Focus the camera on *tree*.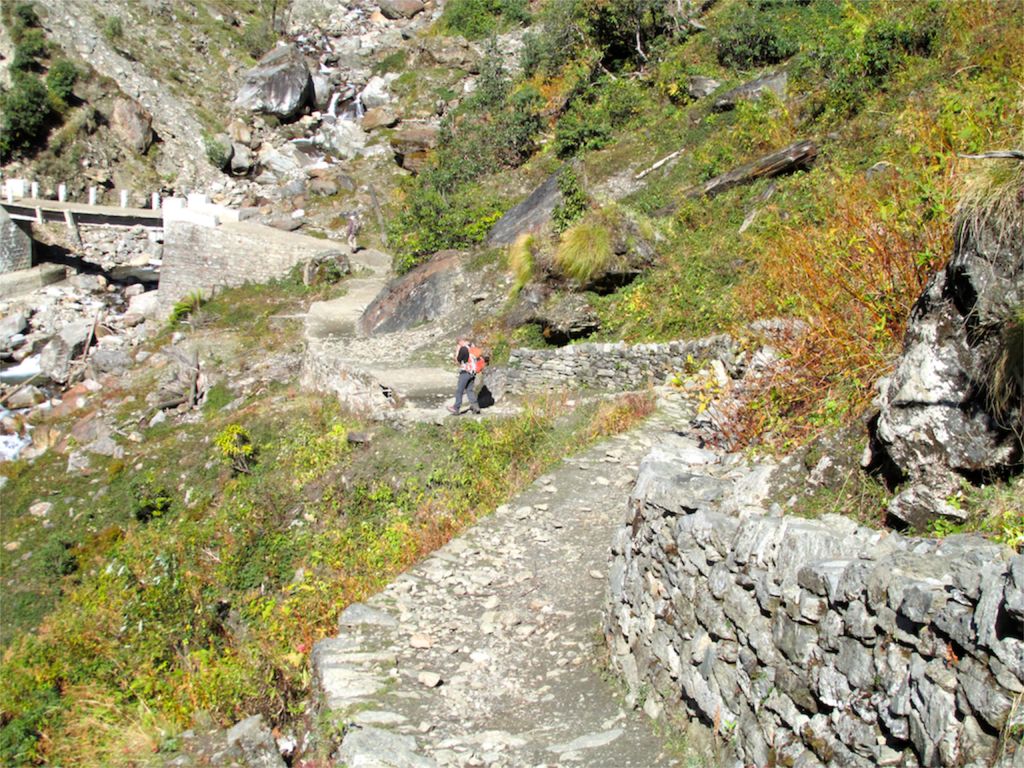
Focus region: bbox=[210, 423, 257, 479].
